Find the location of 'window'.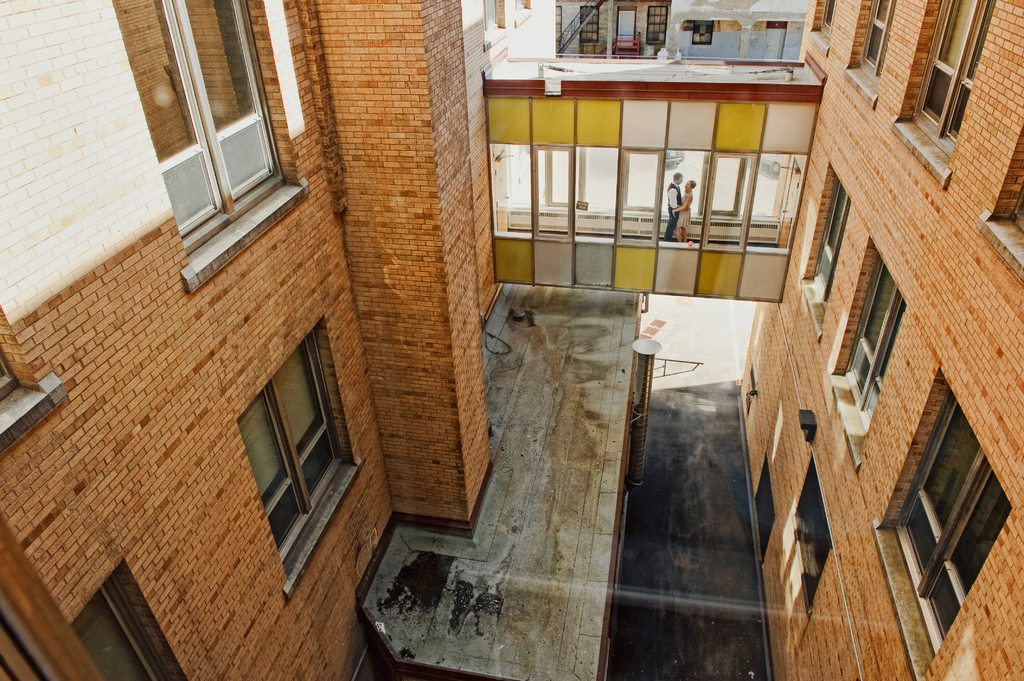
Location: {"x1": 247, "y1": 318, "x2": 352, "y2": 560}.
